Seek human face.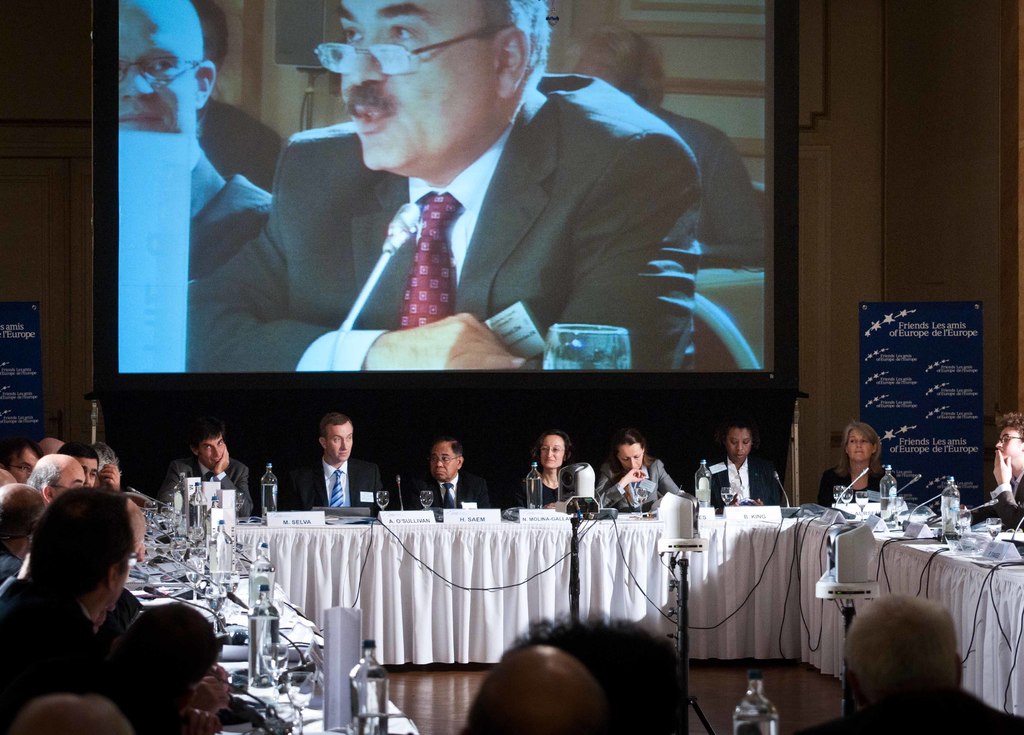
<region>58, 467, 86, 496</region>.
